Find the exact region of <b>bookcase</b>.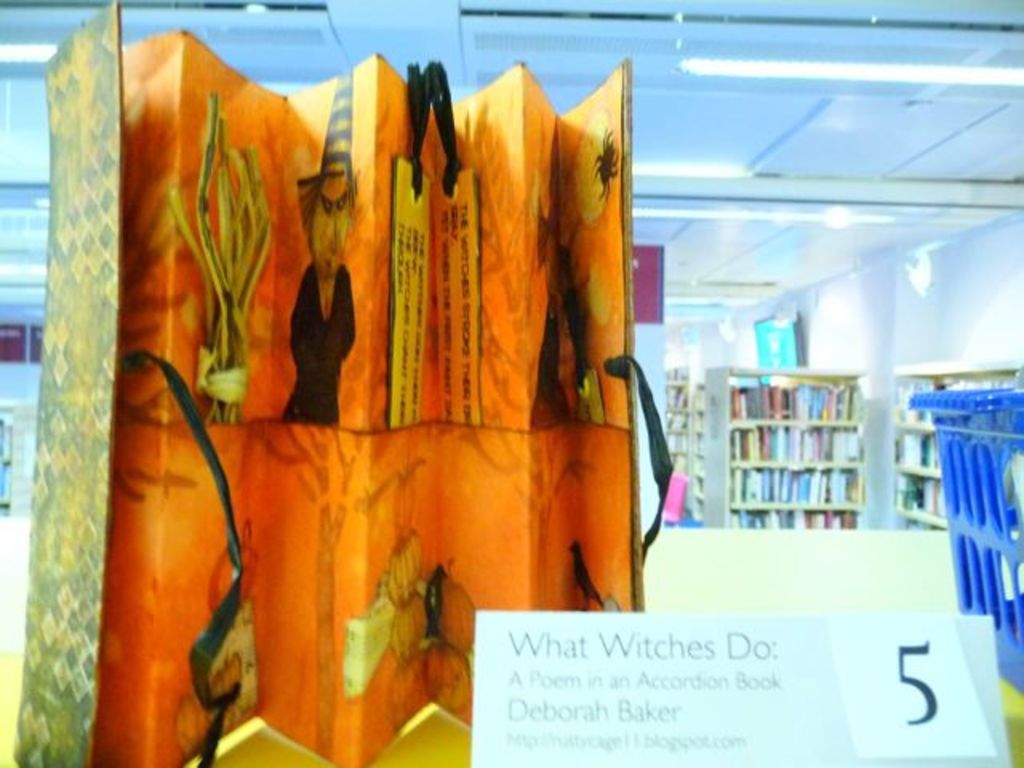
Exact region: box(666, 357, 709, 522).
